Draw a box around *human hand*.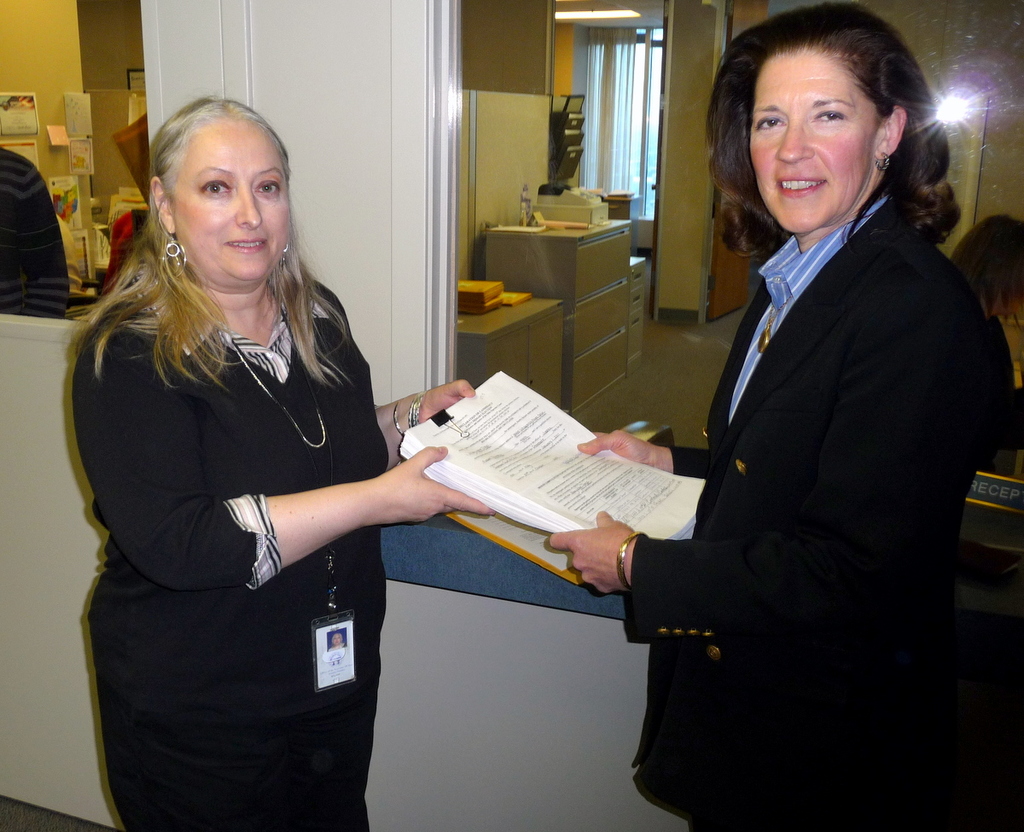
x1=382, y1=445, x2=495, y2=526.
